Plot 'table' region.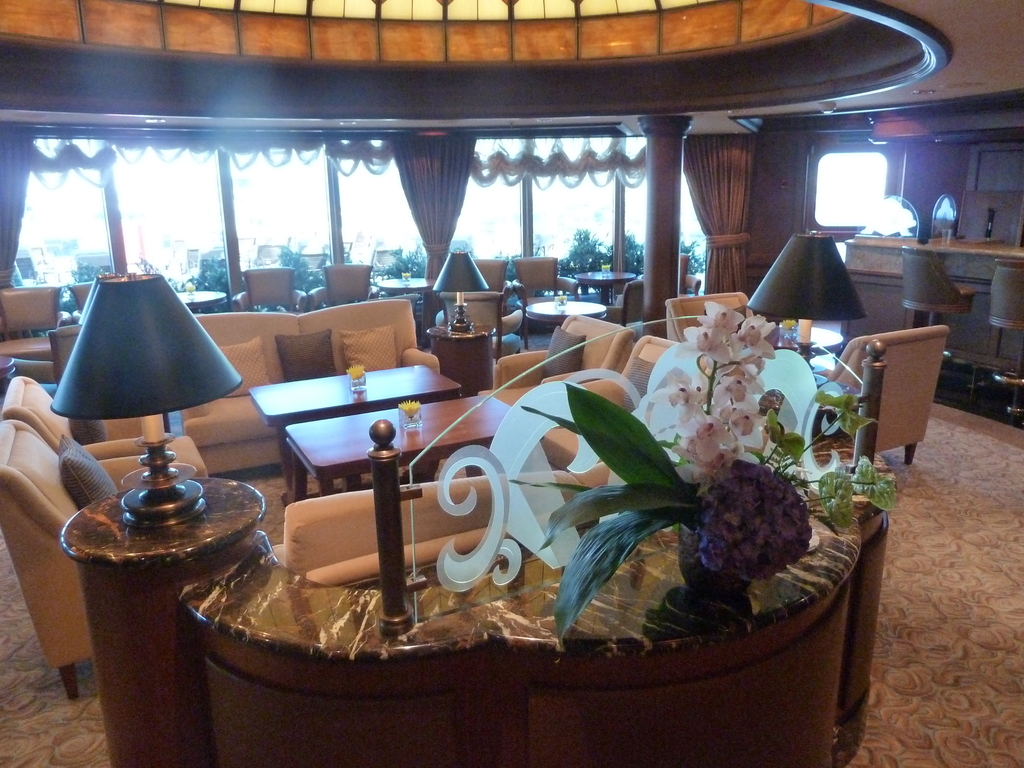
Plotted at pyautogui.locateOnScreen(764, 323, 844, 358).
